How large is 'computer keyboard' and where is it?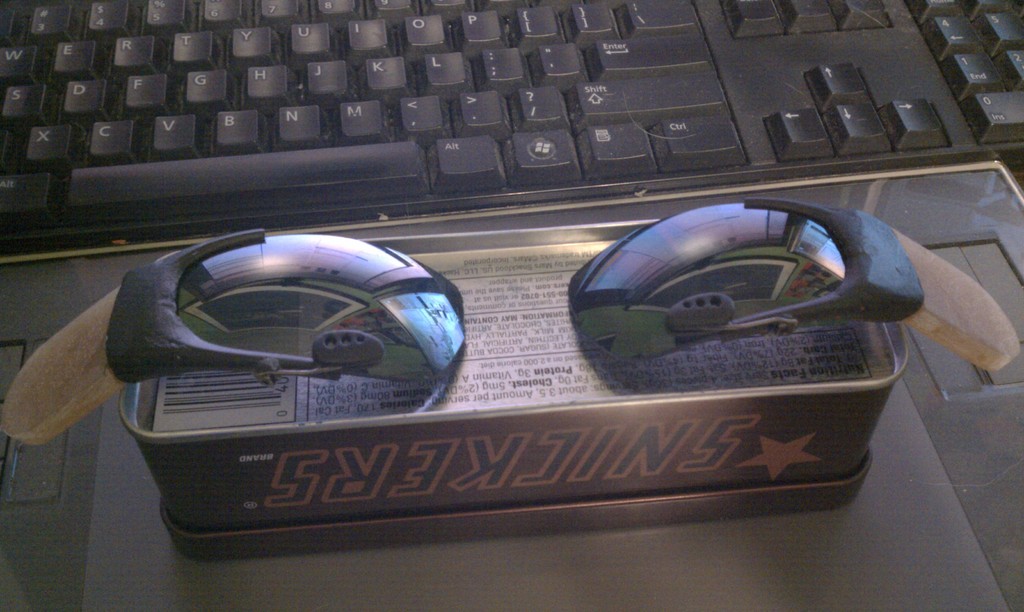
Bounding box: {"x1": 0, "y1": 0, "x2": 1023, "y2": 253}.
